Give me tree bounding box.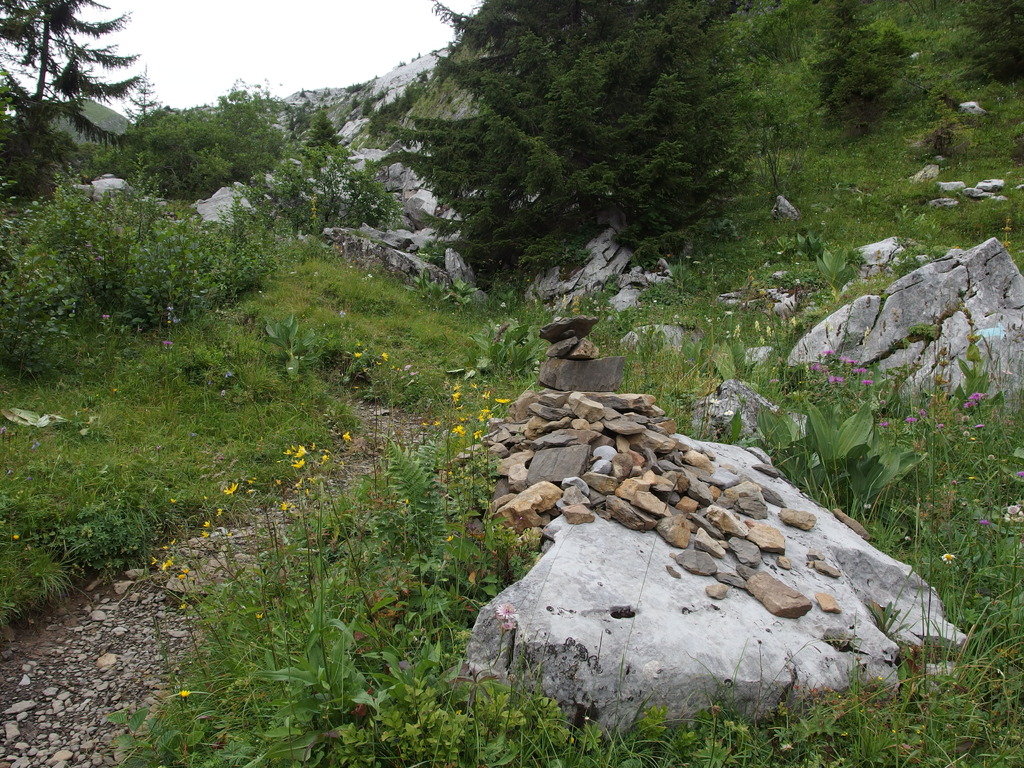
rect(797, 1, 909, 159).
